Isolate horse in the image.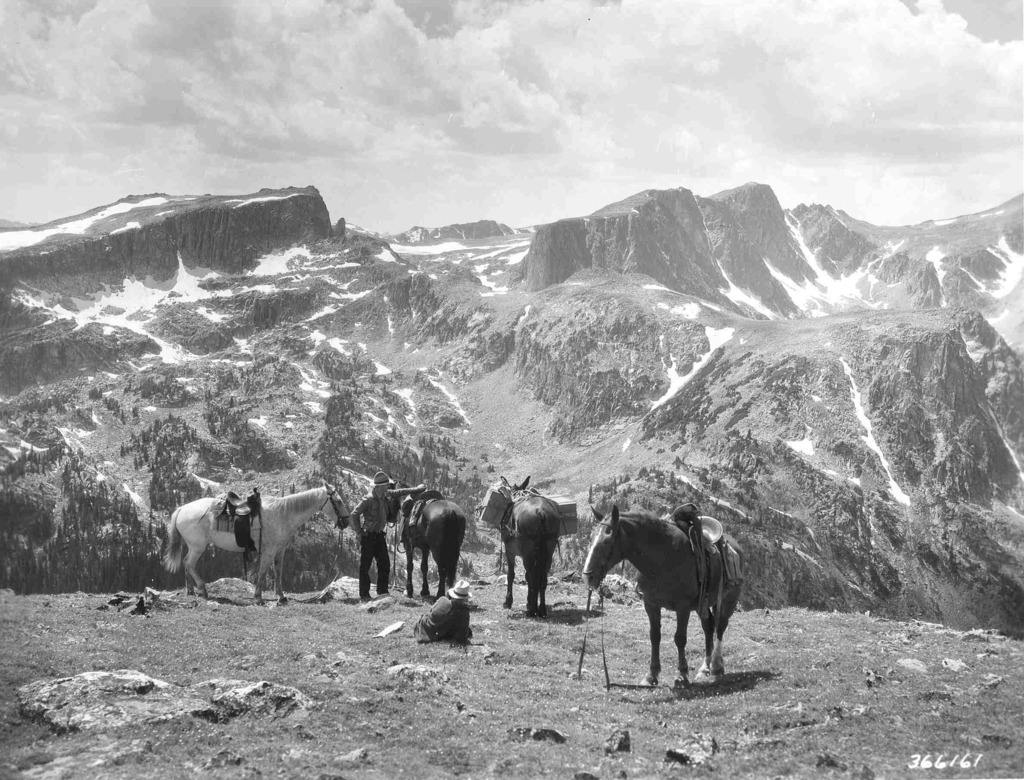
Isolated region: [498,474,563,621].
